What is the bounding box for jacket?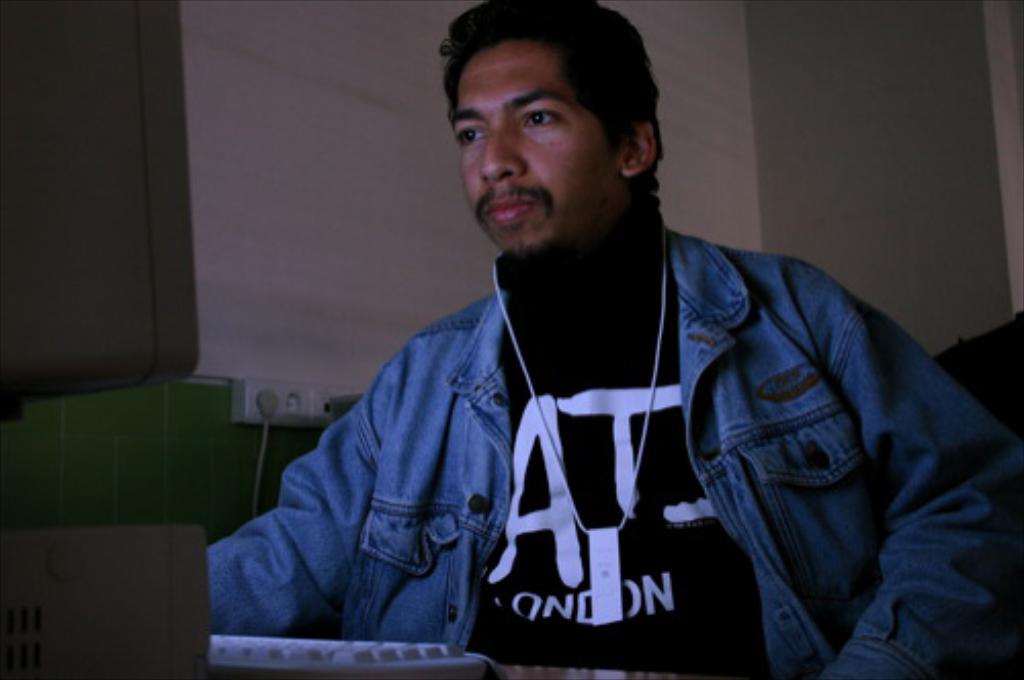
[205, 219, 1022, 678].
